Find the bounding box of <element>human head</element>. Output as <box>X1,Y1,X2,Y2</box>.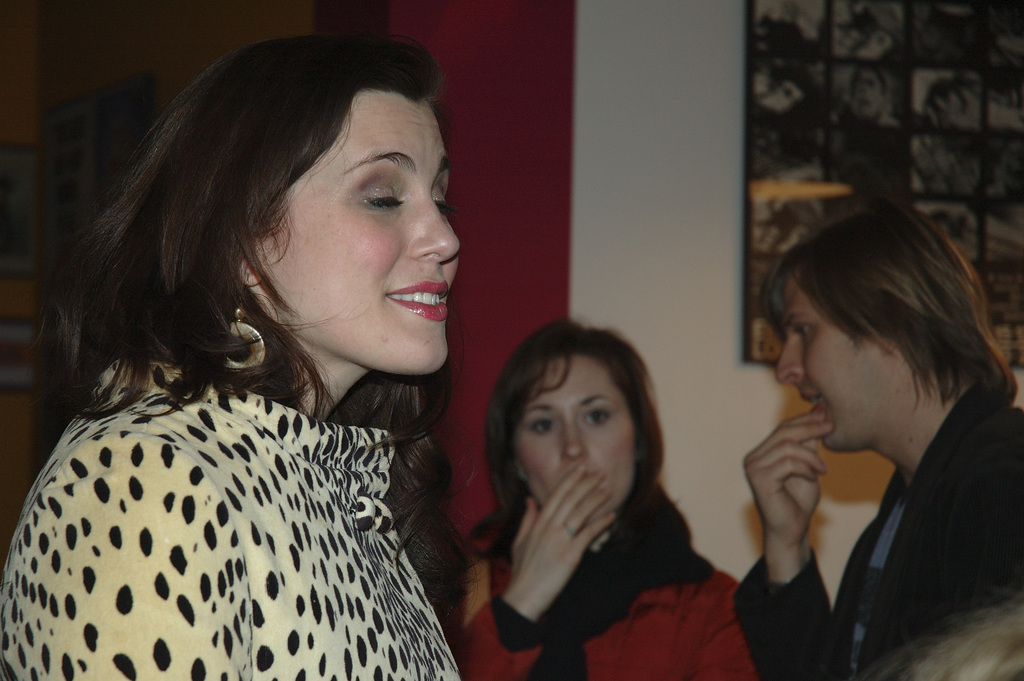
<box>776,201,988,455</box>.
